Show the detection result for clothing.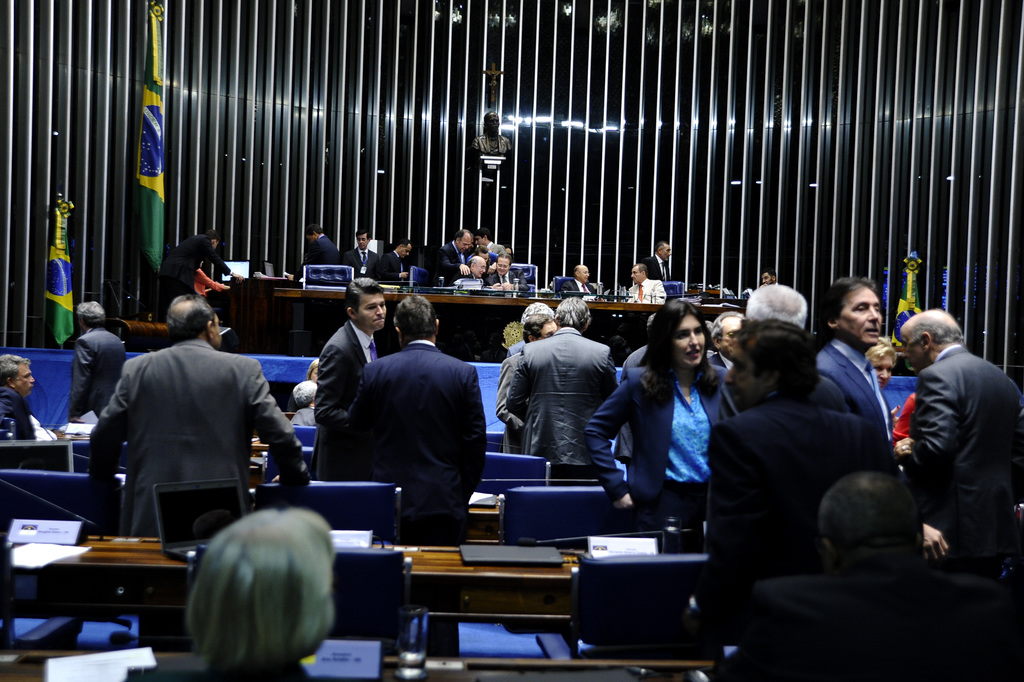
x1=63 y1=323 x2=122 y2=422.
